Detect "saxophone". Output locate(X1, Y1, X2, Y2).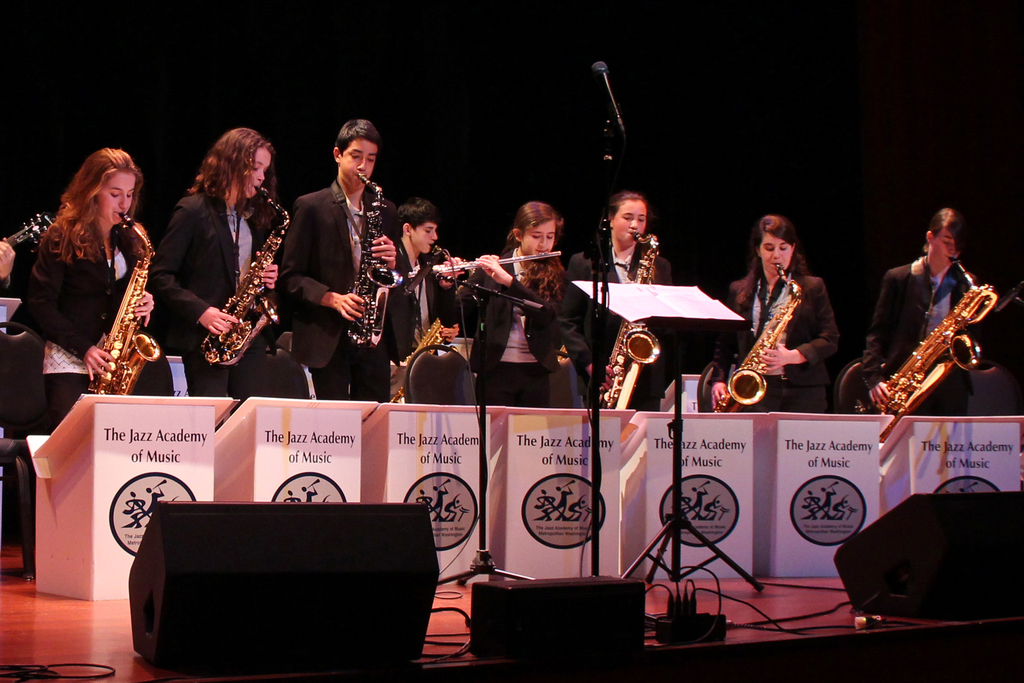
locate(595, 229, 664, 416).
